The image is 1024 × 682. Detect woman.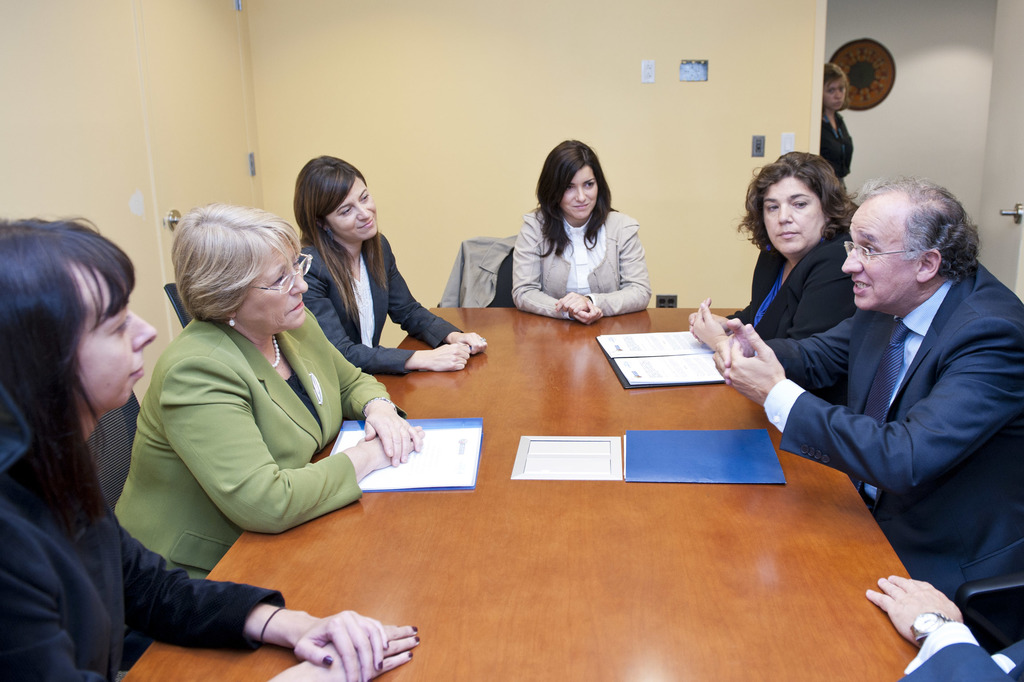
Detection: 291,157,485,375.
